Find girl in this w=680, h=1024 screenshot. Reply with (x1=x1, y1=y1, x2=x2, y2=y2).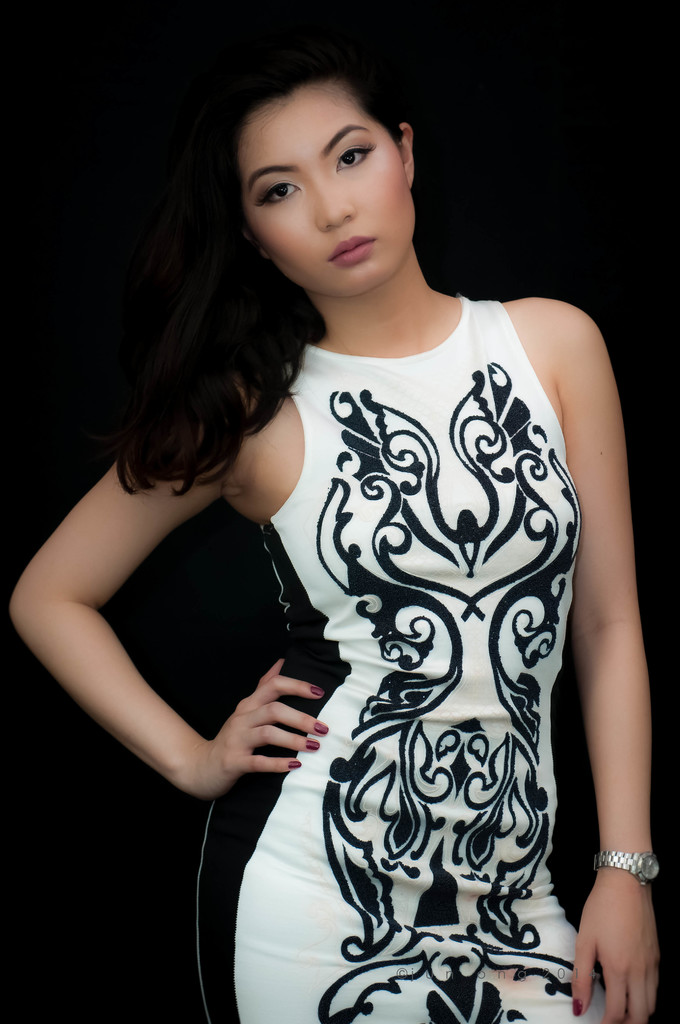
(x1=5, y1=35, x2=661, y2=1023).
